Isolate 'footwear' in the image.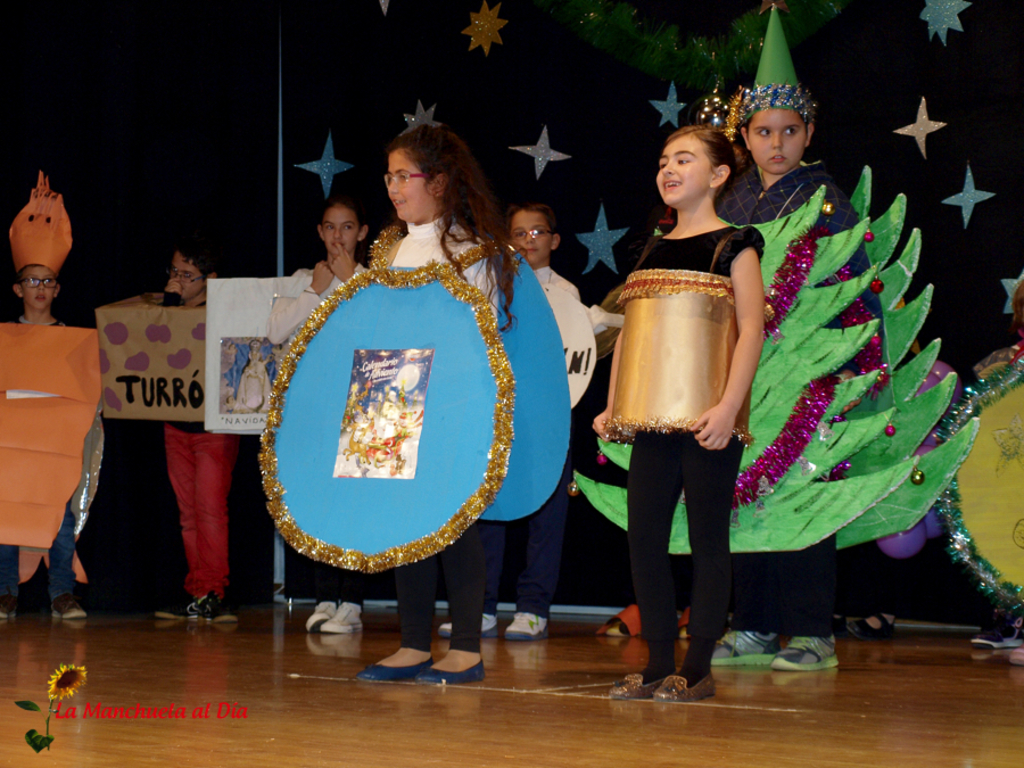
Isolated region: (503, 610, 552, 638).
